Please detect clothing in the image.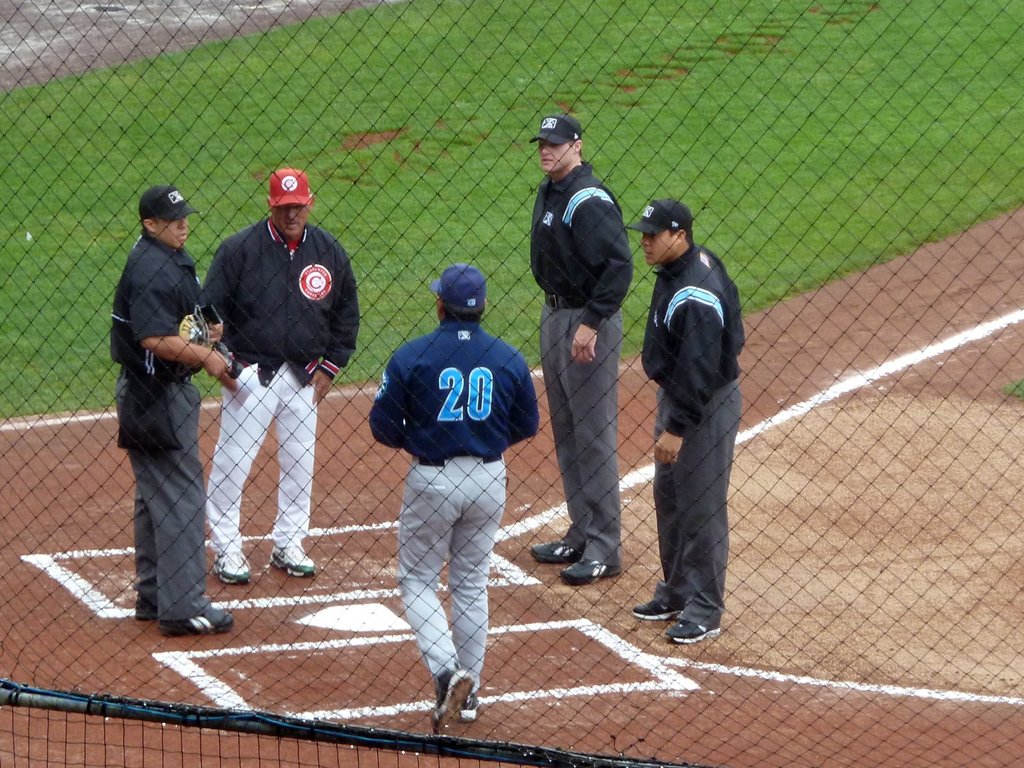
<region>369, 322, 538, 692</region>.
